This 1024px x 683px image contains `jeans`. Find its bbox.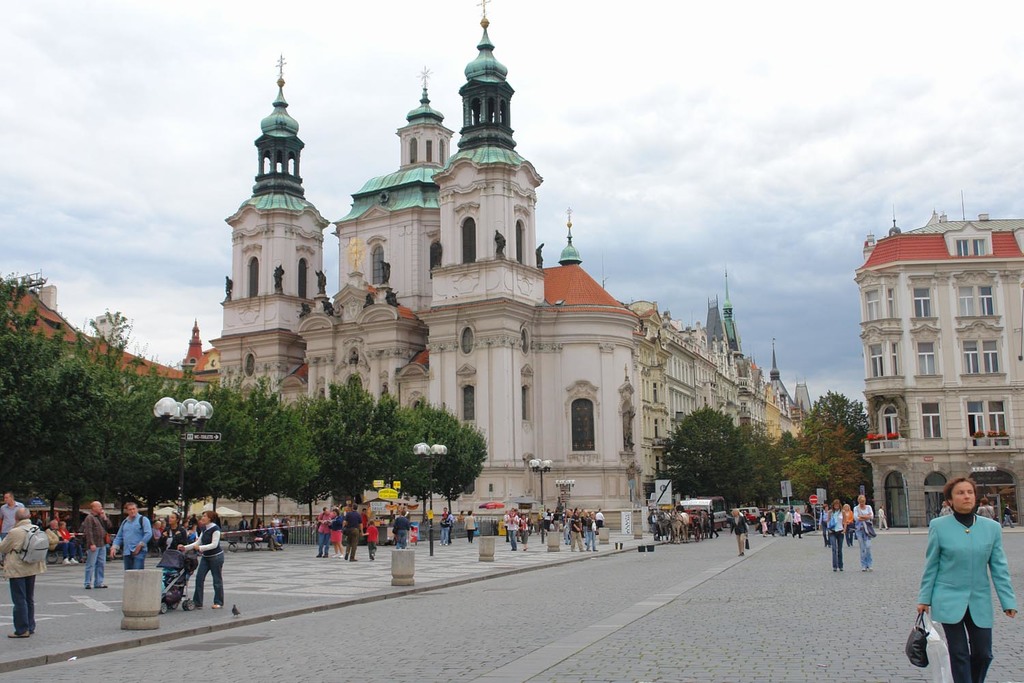
select_region(939, 615, 991, 682).
